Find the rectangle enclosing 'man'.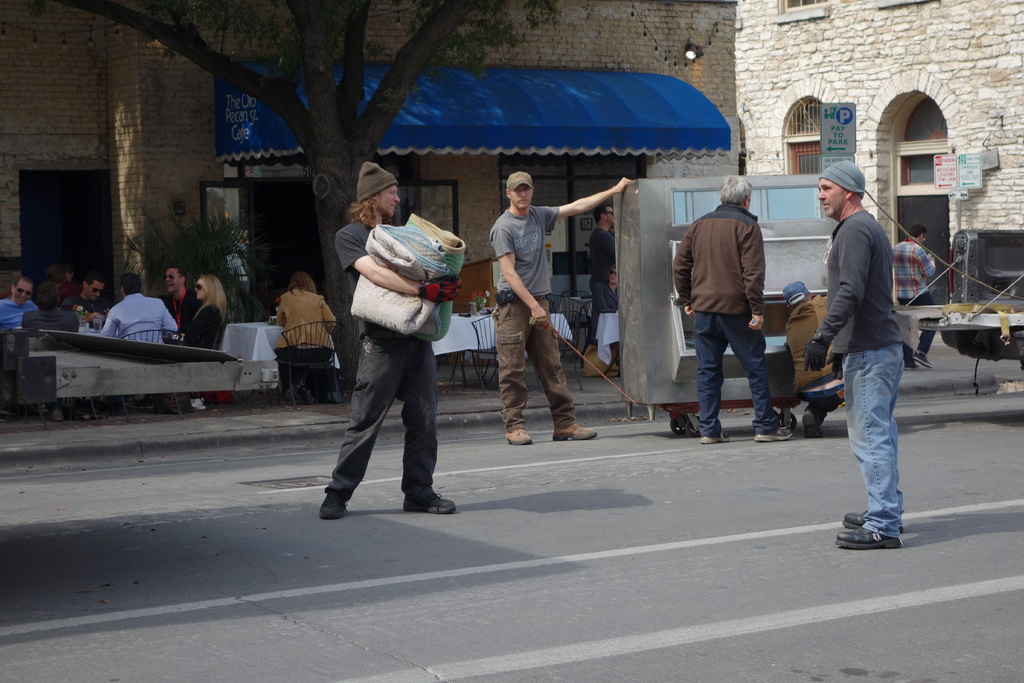
320/162/456/521.
